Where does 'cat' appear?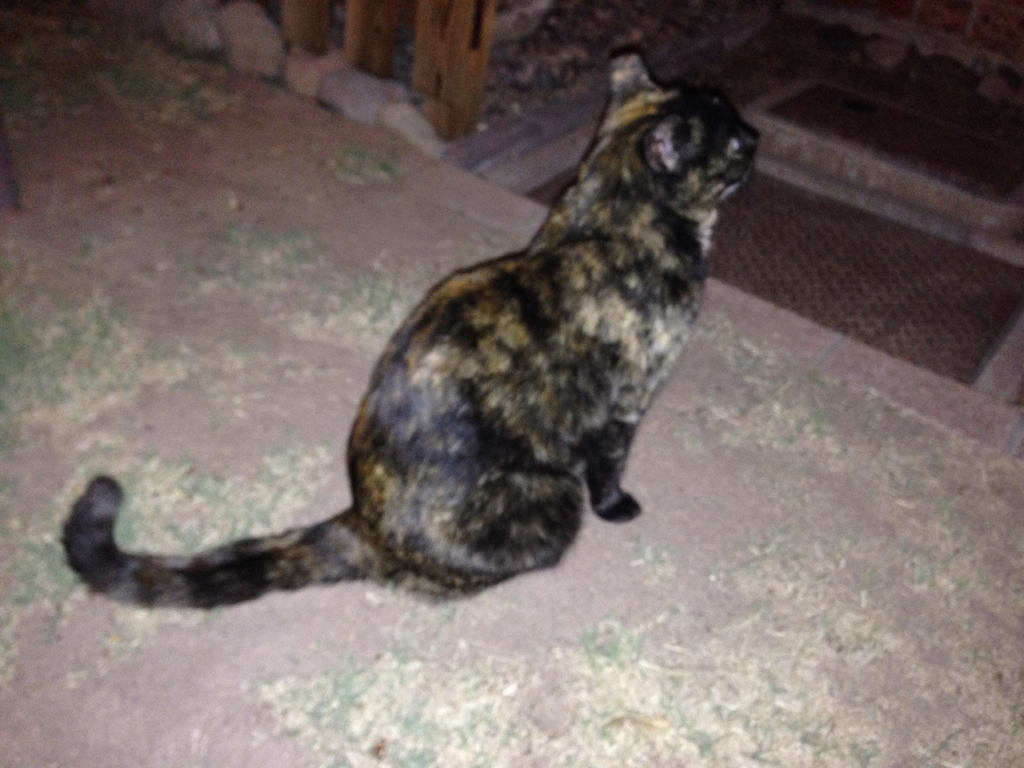
Appears at l=63, t=42, r=760, b=615.
